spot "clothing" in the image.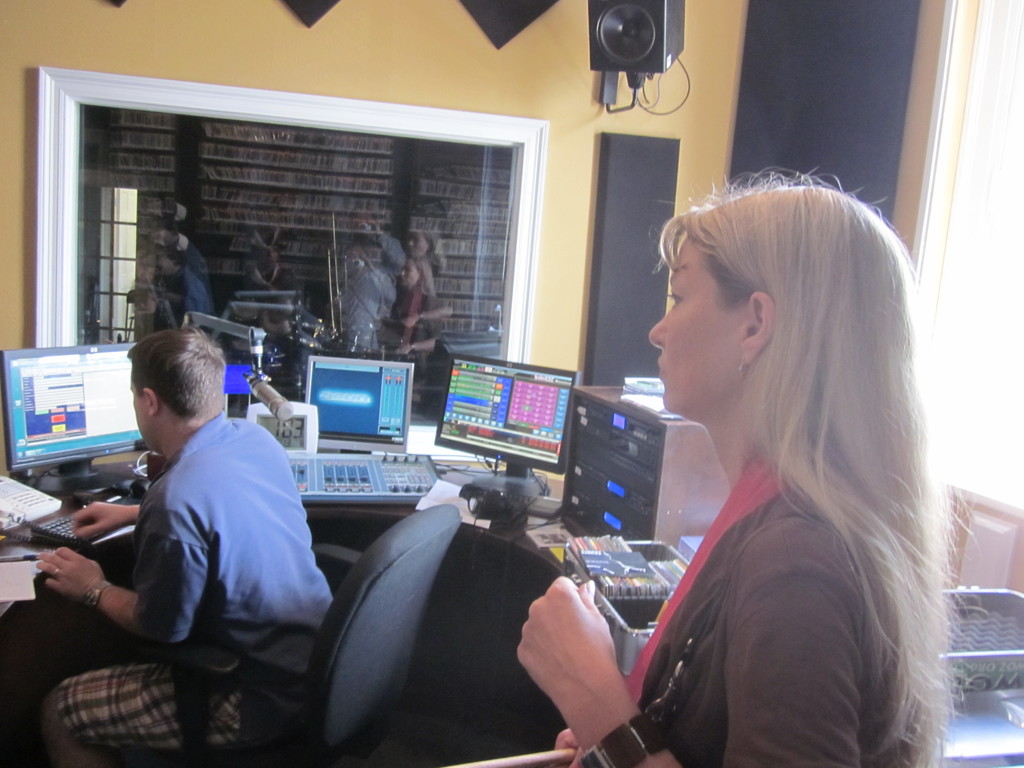
"clothing" found at 58/410/337/758.
